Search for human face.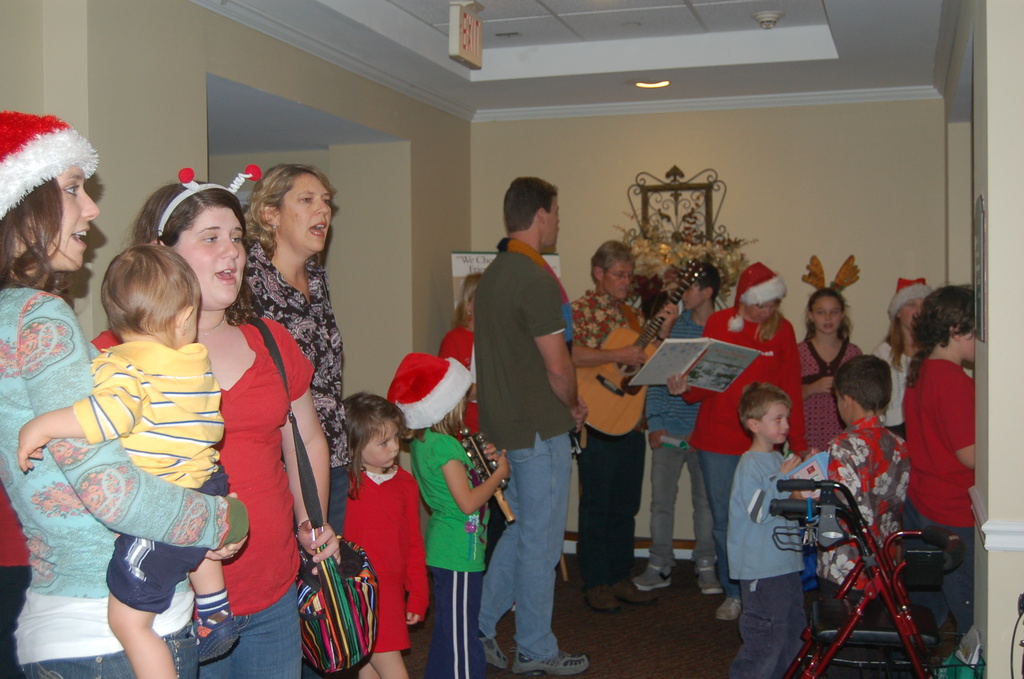
Found at x1=175 y1=201 x2=246 y2=314.
